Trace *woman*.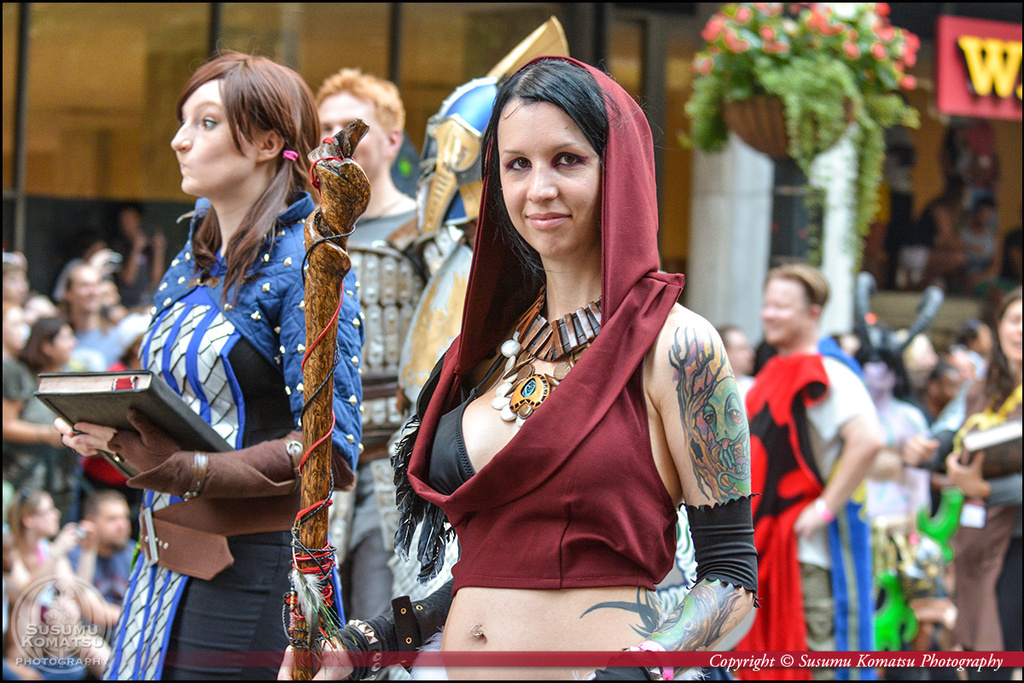
Traced to 943, 294, 1023, 682.
